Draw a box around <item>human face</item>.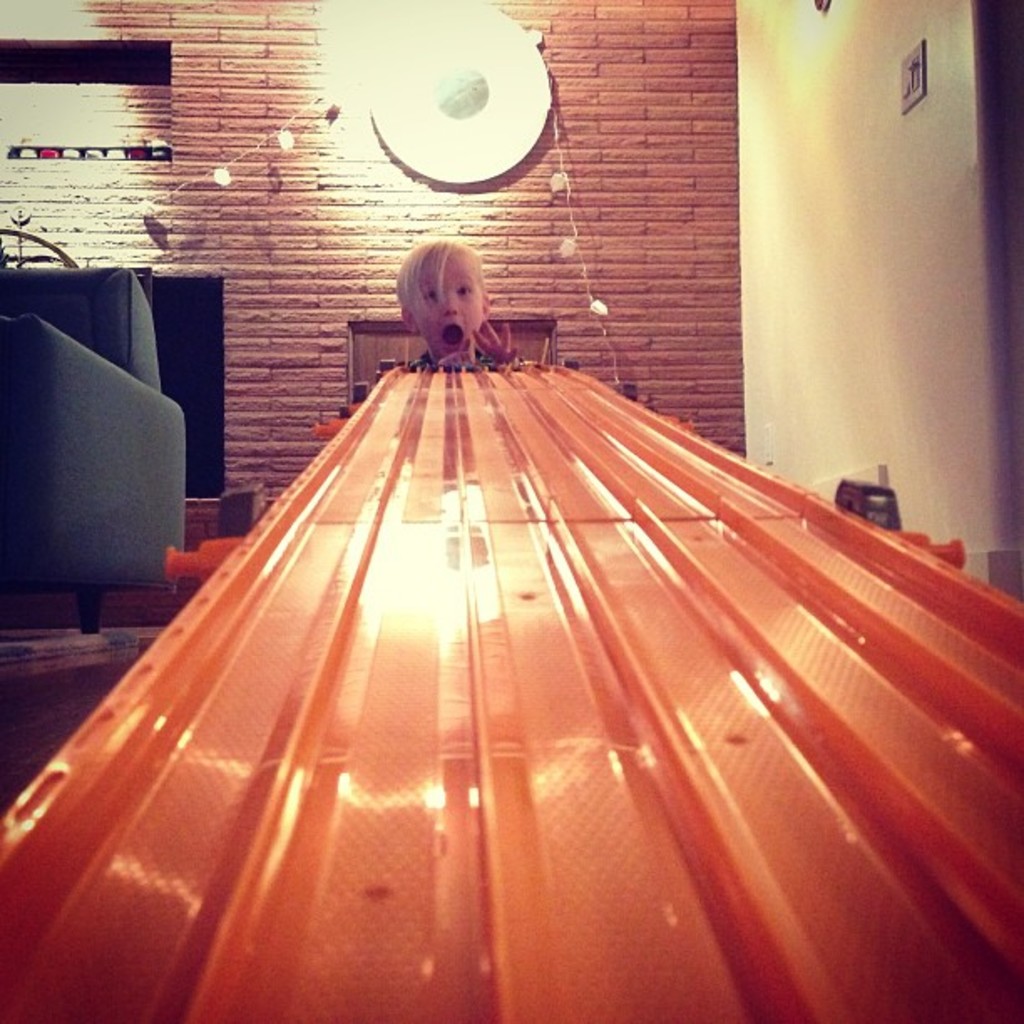
(417, 243, 485, 360).
